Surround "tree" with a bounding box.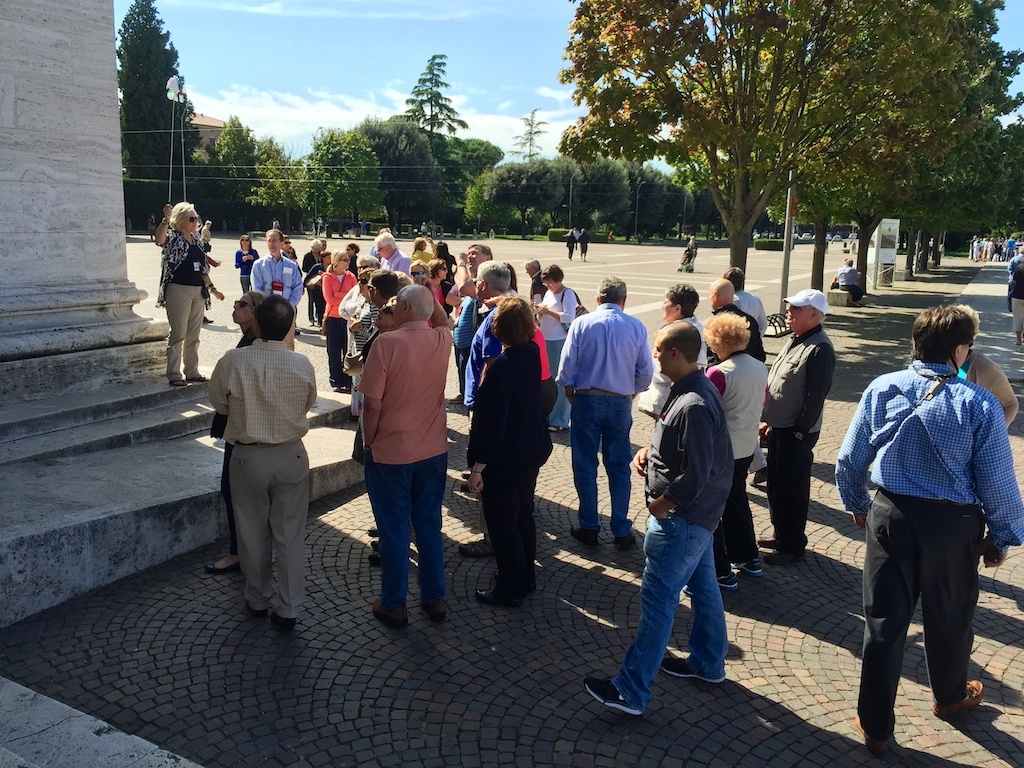
region(304, 125, 388, 231).
